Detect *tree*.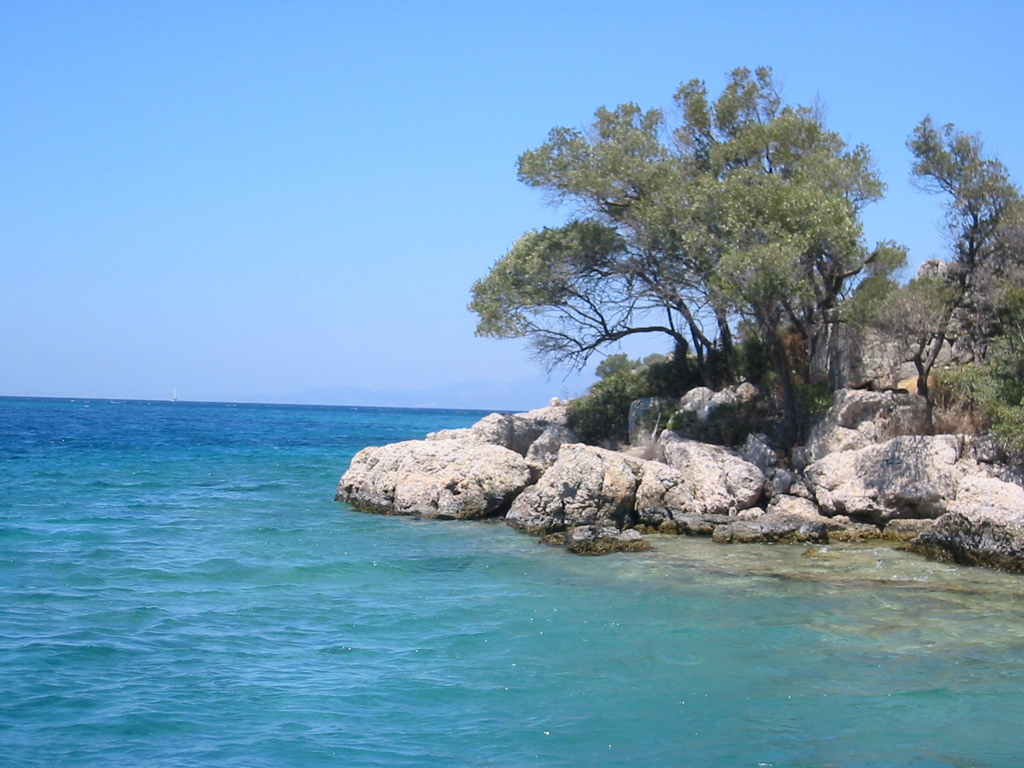
Detected at <box>897,113,1022,414</box>.
